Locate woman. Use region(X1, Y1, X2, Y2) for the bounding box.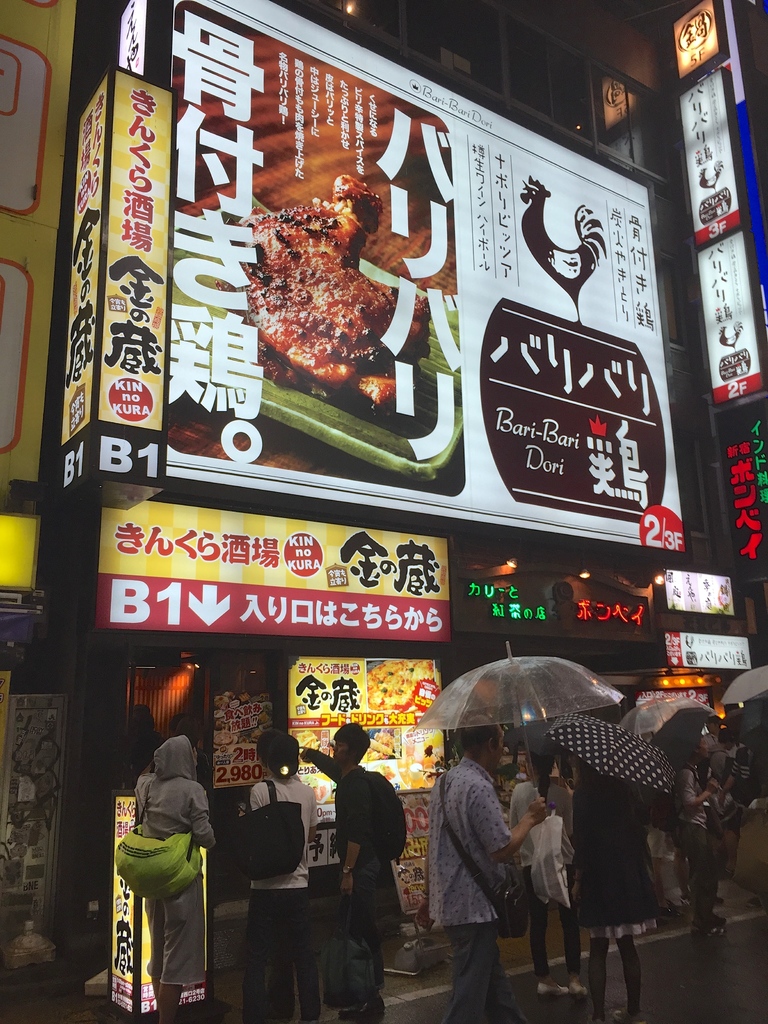
region(440, 718, 561, 1011).
